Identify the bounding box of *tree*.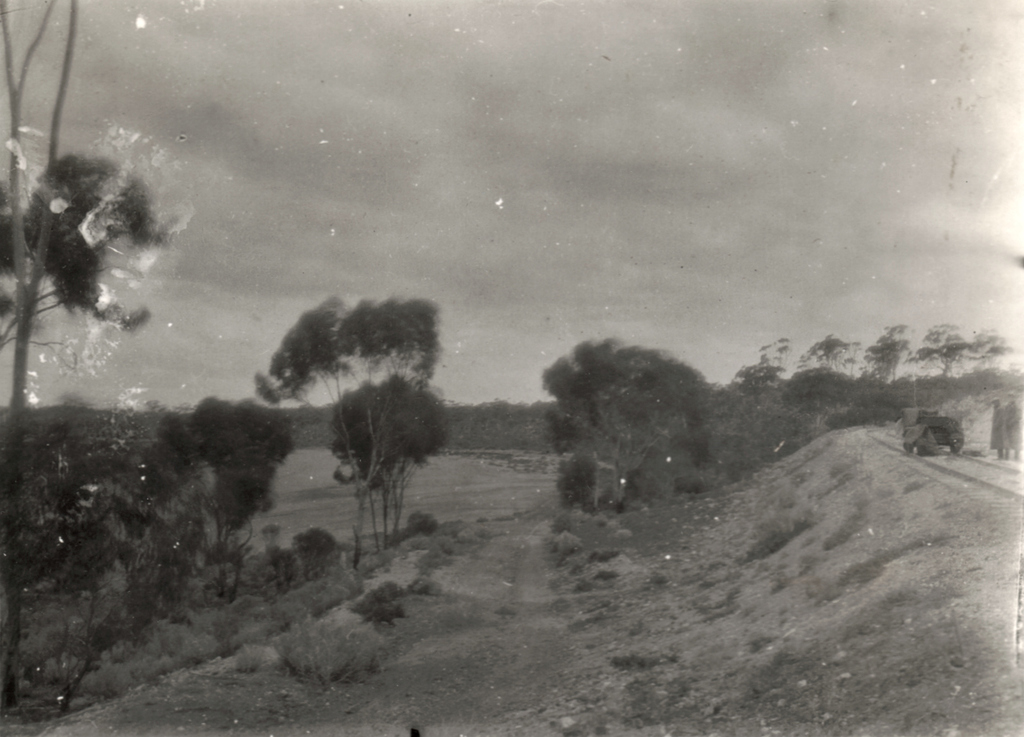
detection(377, 509, 440, 550).
